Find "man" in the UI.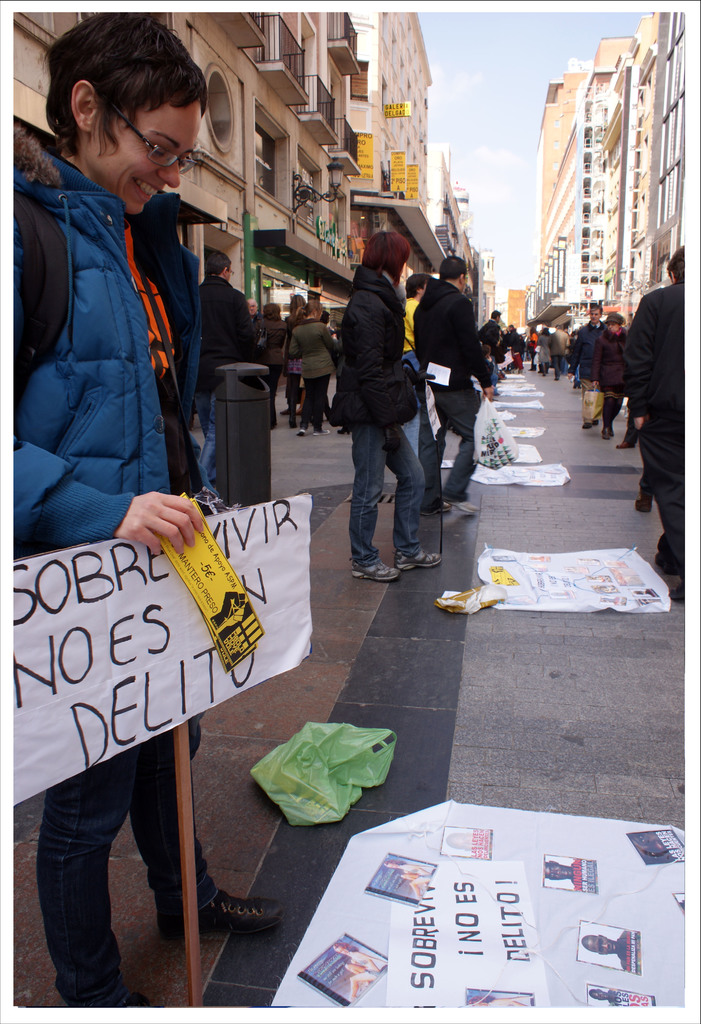
UI element at 412,252,500,527.
